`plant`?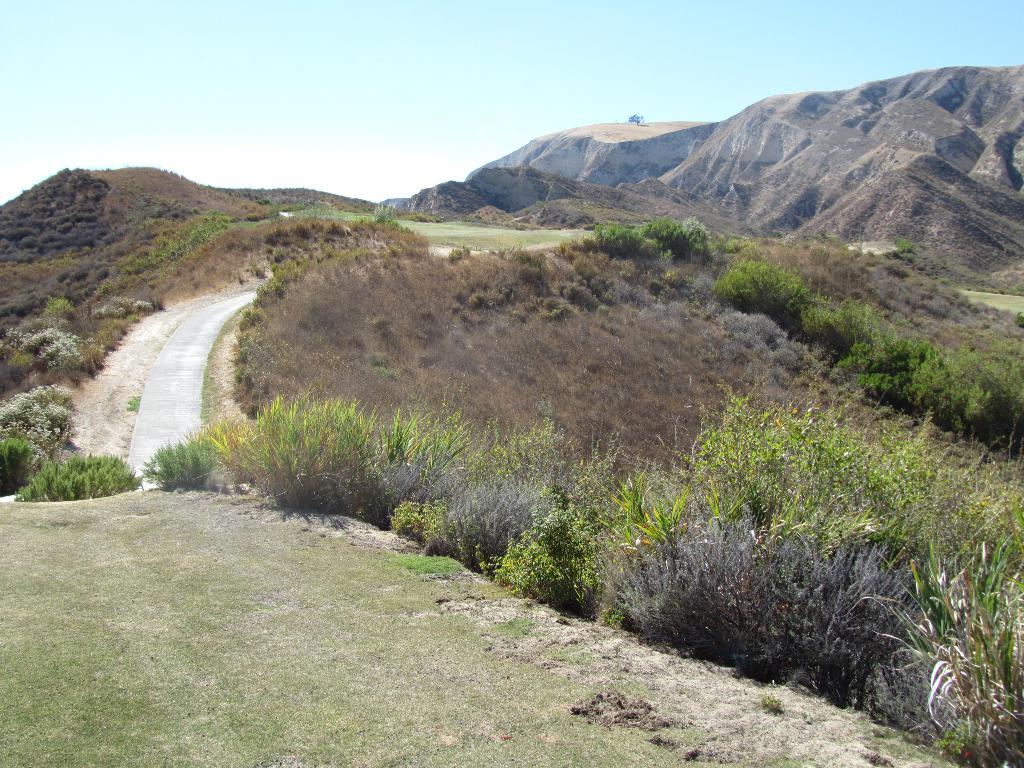
BBox(120, 393, 149, 410)
